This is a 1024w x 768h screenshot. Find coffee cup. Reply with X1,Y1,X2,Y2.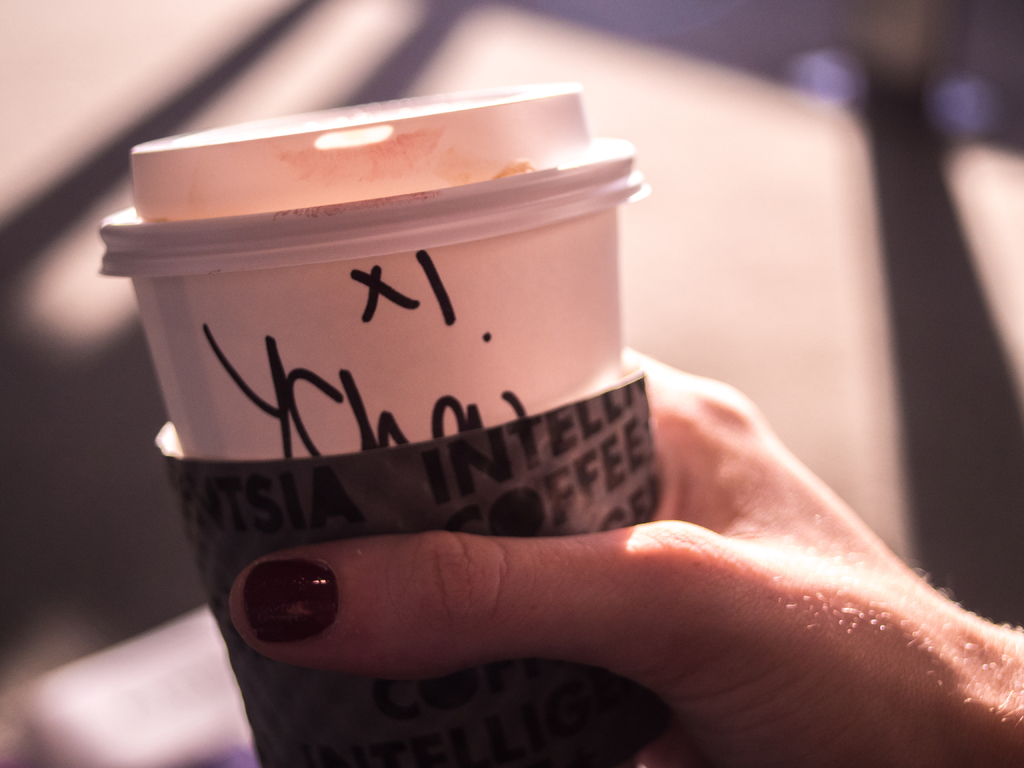
95,86,684,767.
